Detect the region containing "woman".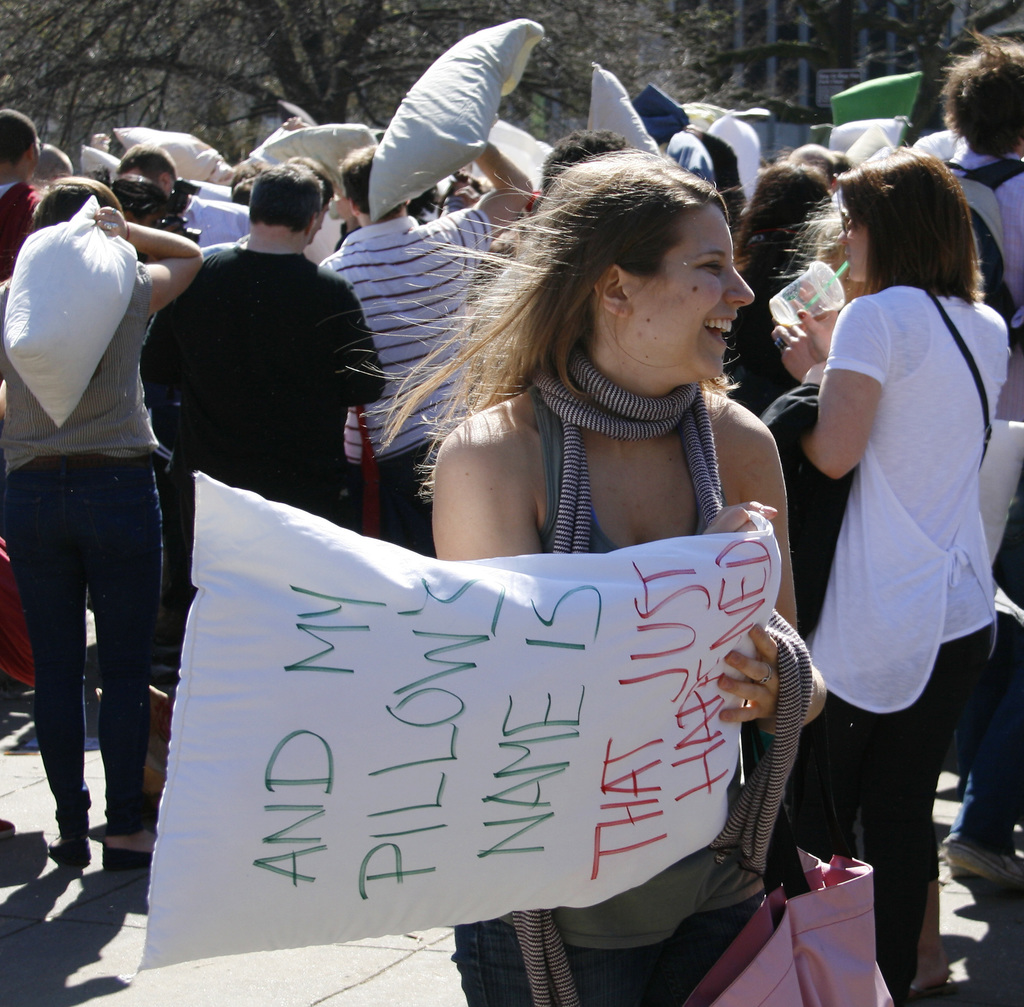
bbox(702, 141, 838, 421).
